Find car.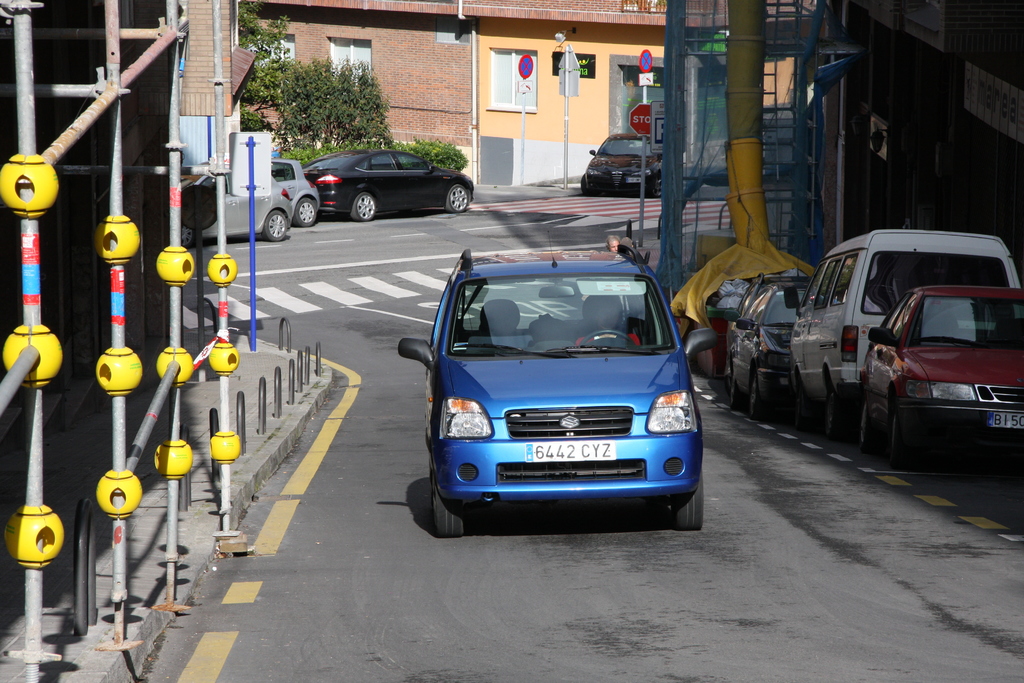
[178,168,291,241].
